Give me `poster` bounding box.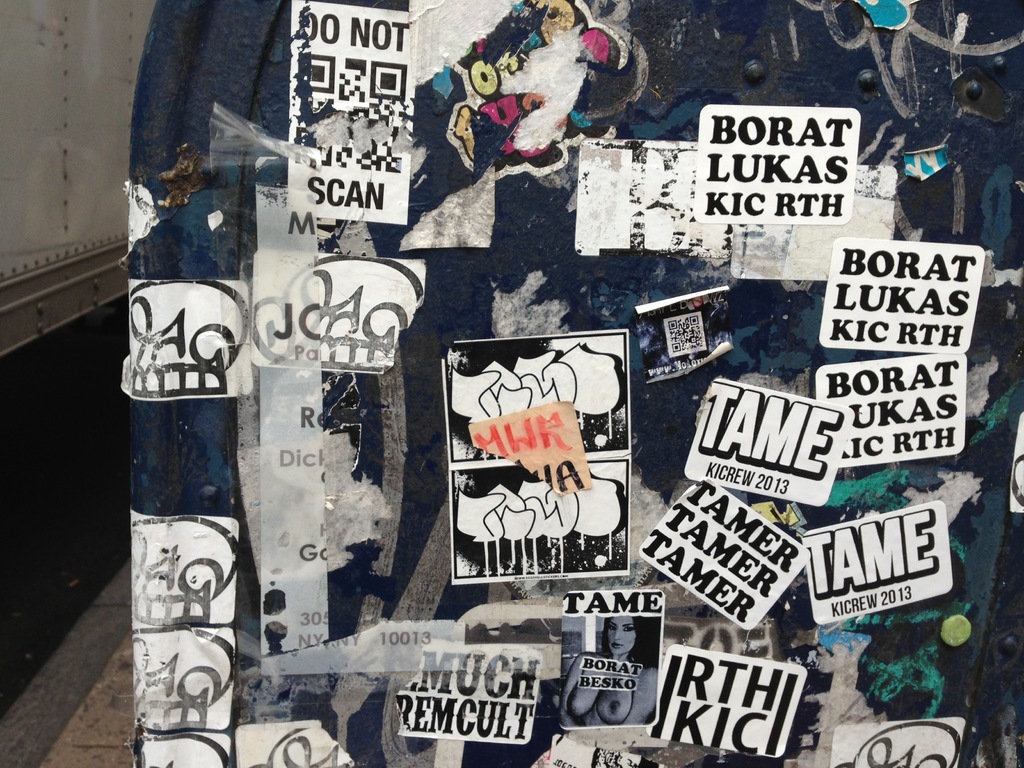
rect(253, 248, 432, 365).
